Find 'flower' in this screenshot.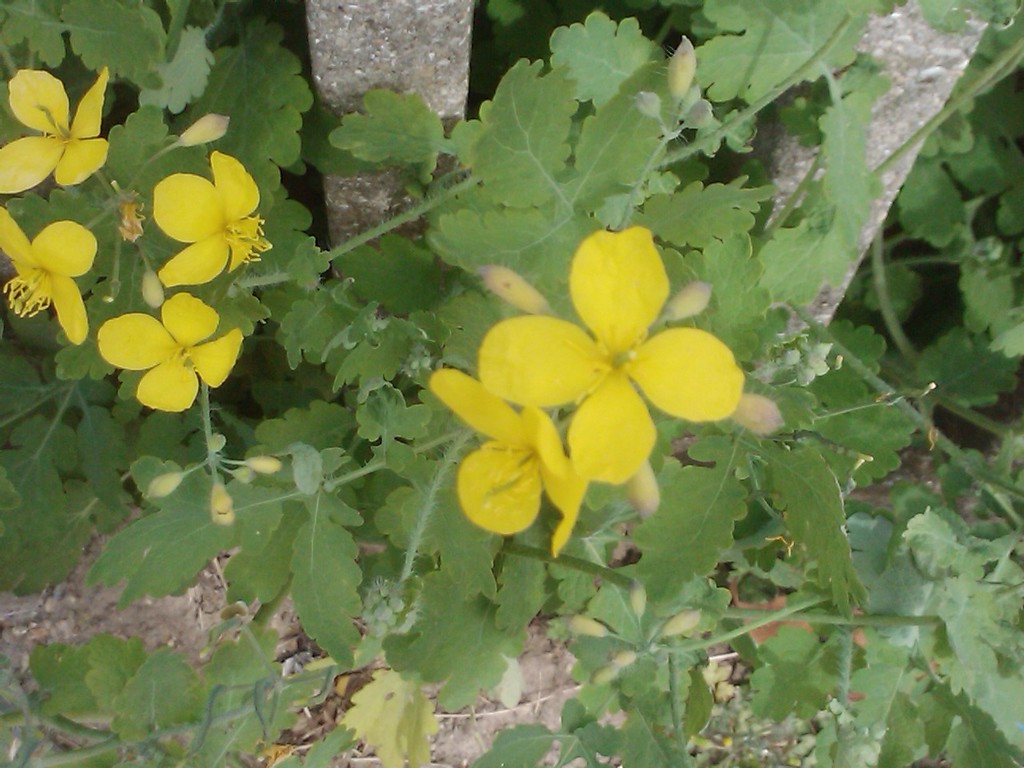
The bounding box for 'flower' is 425/192/755/517.
